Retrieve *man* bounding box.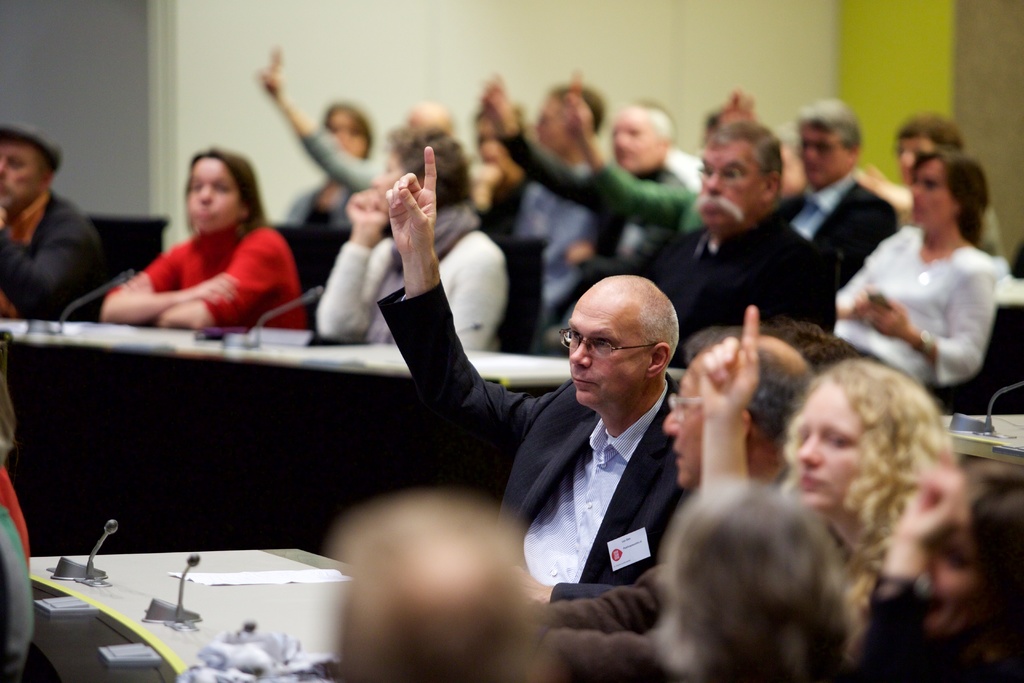
Bounding box: (left=485, top=86, right=628, bottom=320).
